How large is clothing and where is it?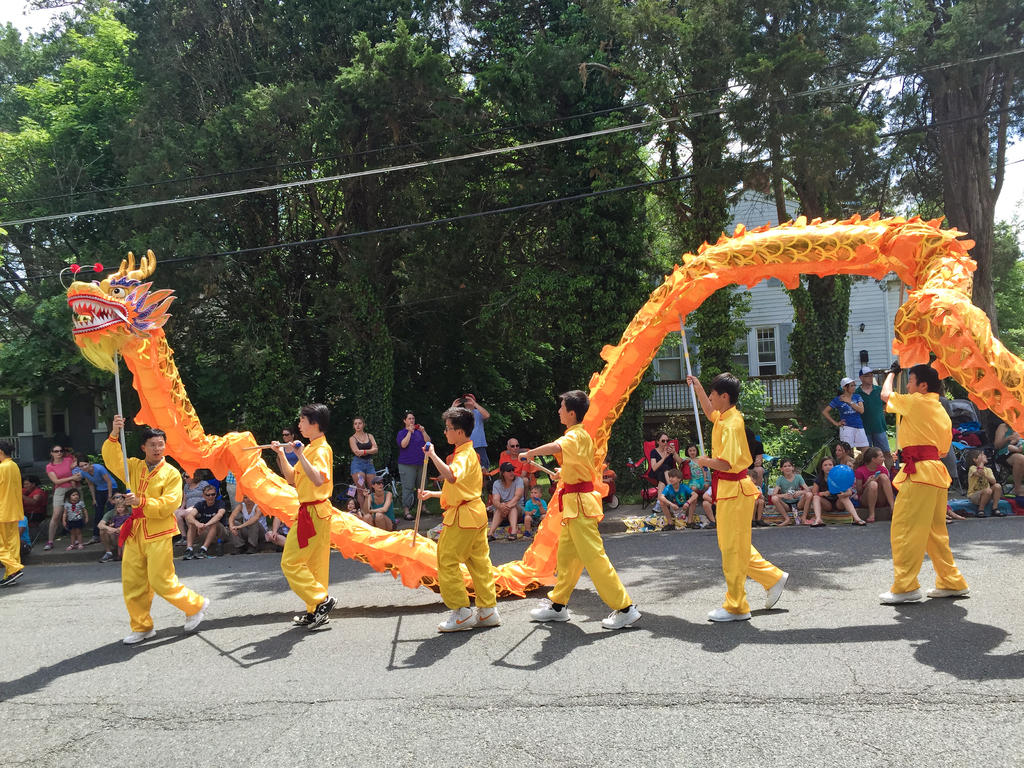
Bounding box: 710 401 785 611.
